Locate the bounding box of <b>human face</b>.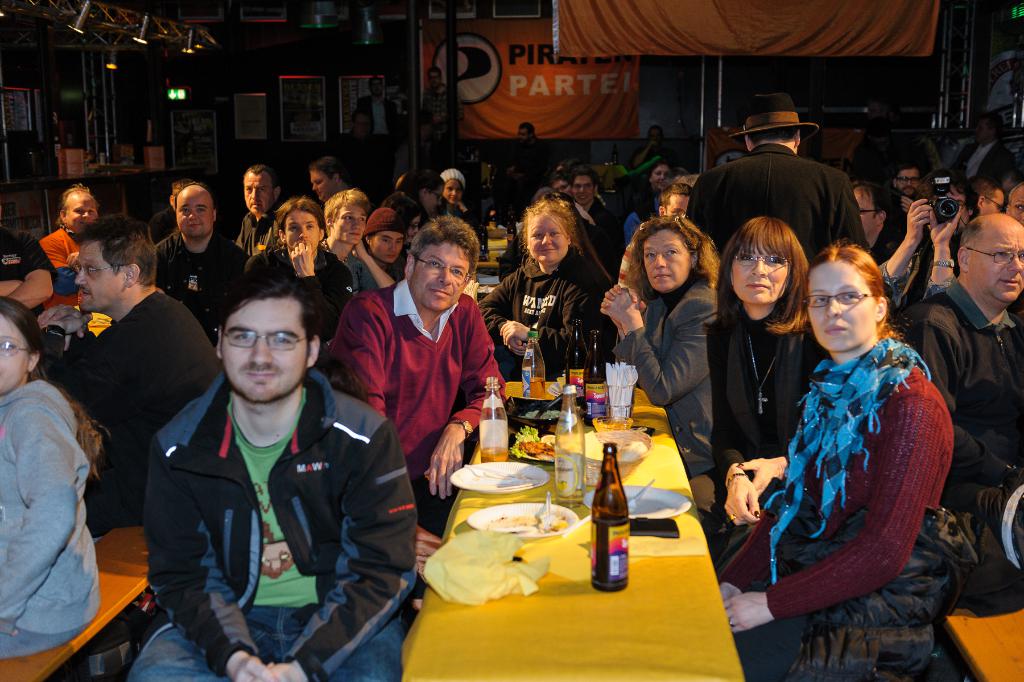
Bounding box: bbox=(895, 169, 916, 198).
